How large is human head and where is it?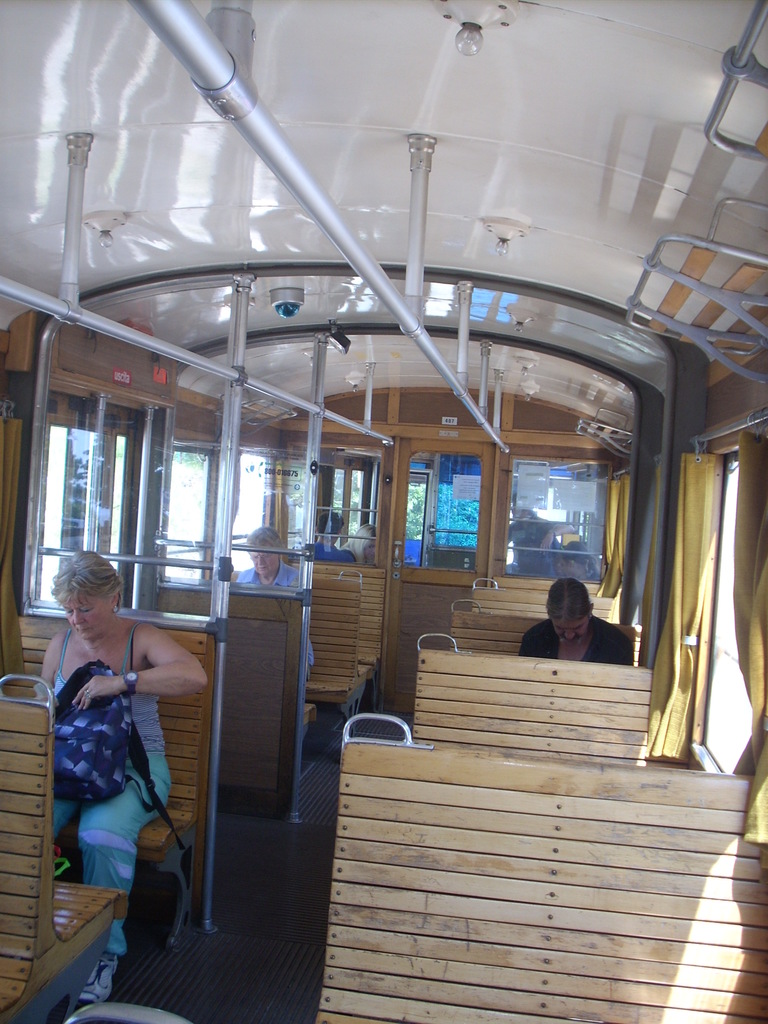
Bounding box: bbox=[353, 524, 377, 561].
